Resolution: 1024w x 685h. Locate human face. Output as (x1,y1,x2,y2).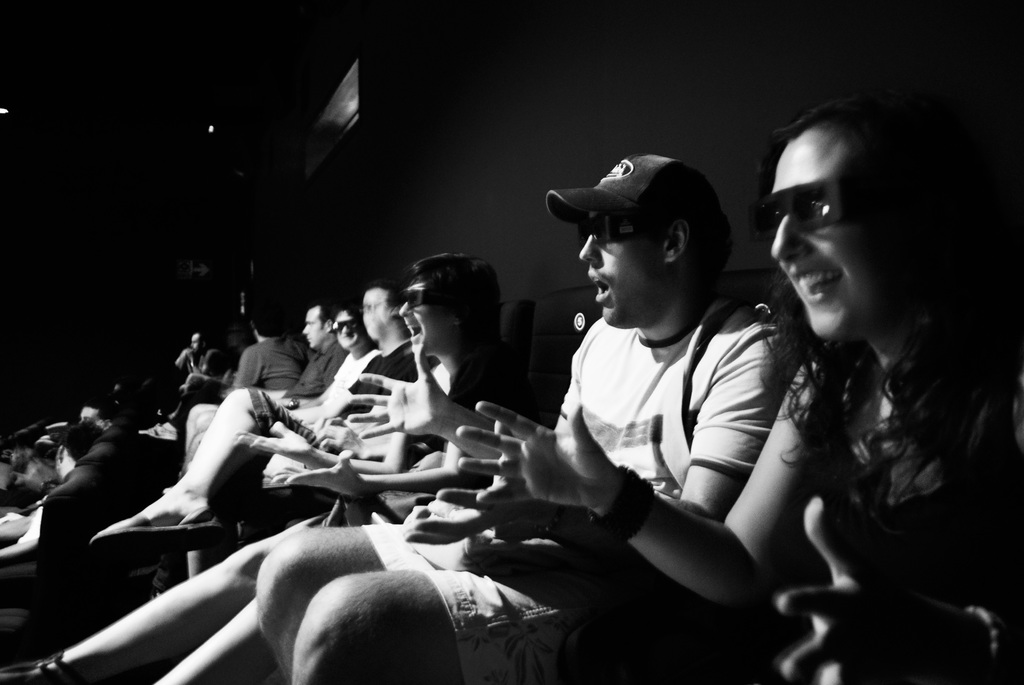
(335,308,364,353).
